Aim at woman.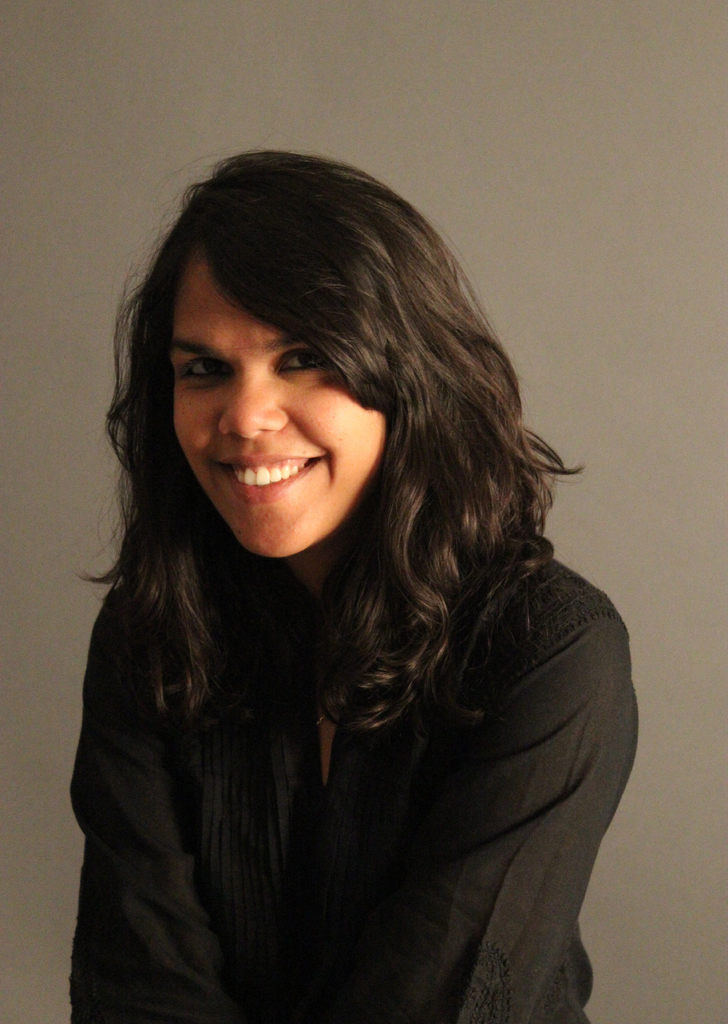
Aimed at [64, 148, 641, 1023].
